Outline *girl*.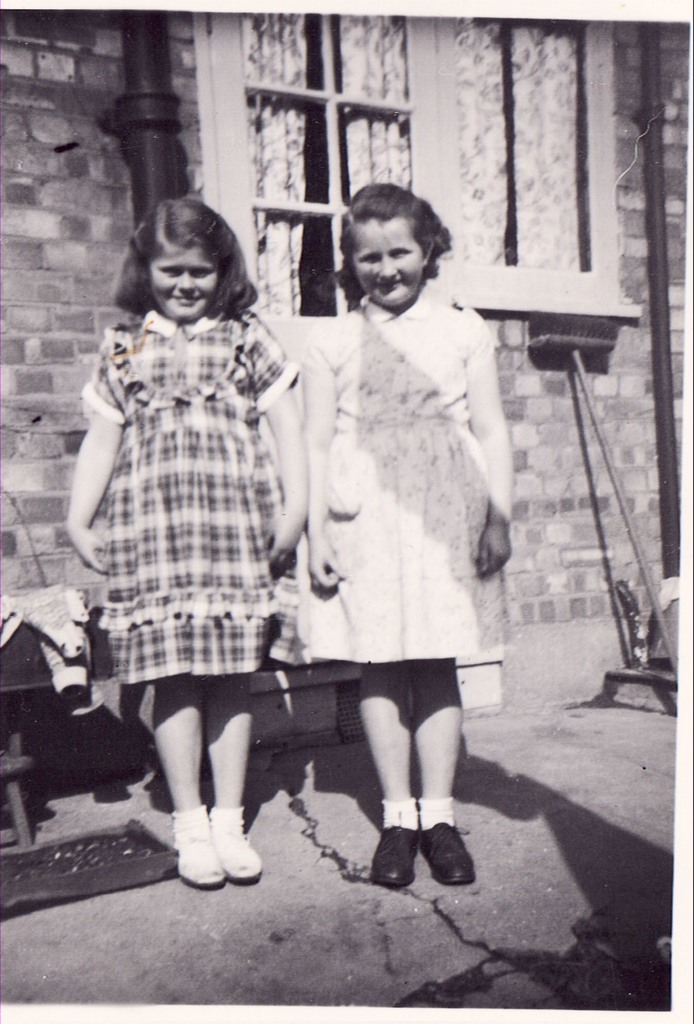
Outline: 68,196,308,893.
